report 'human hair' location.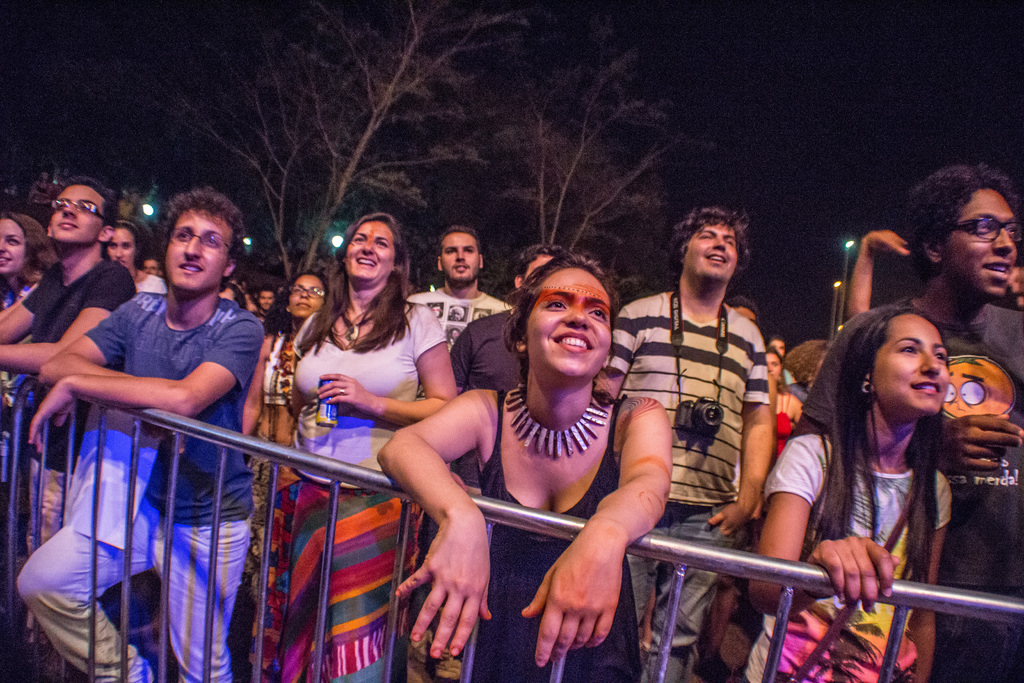
Report: (left=500, top=250, right=617, bottom=356).
